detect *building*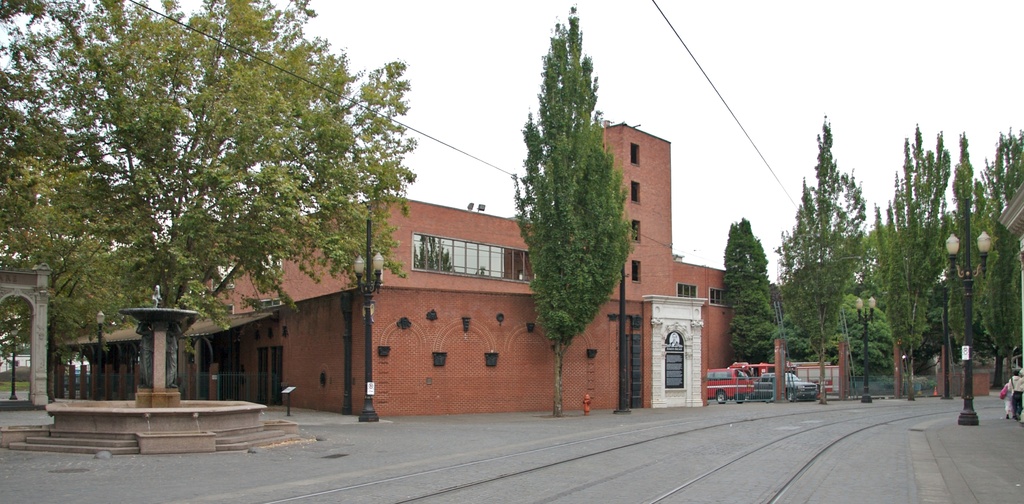
(x1=48, y1=122, x2=849, y2=416)
